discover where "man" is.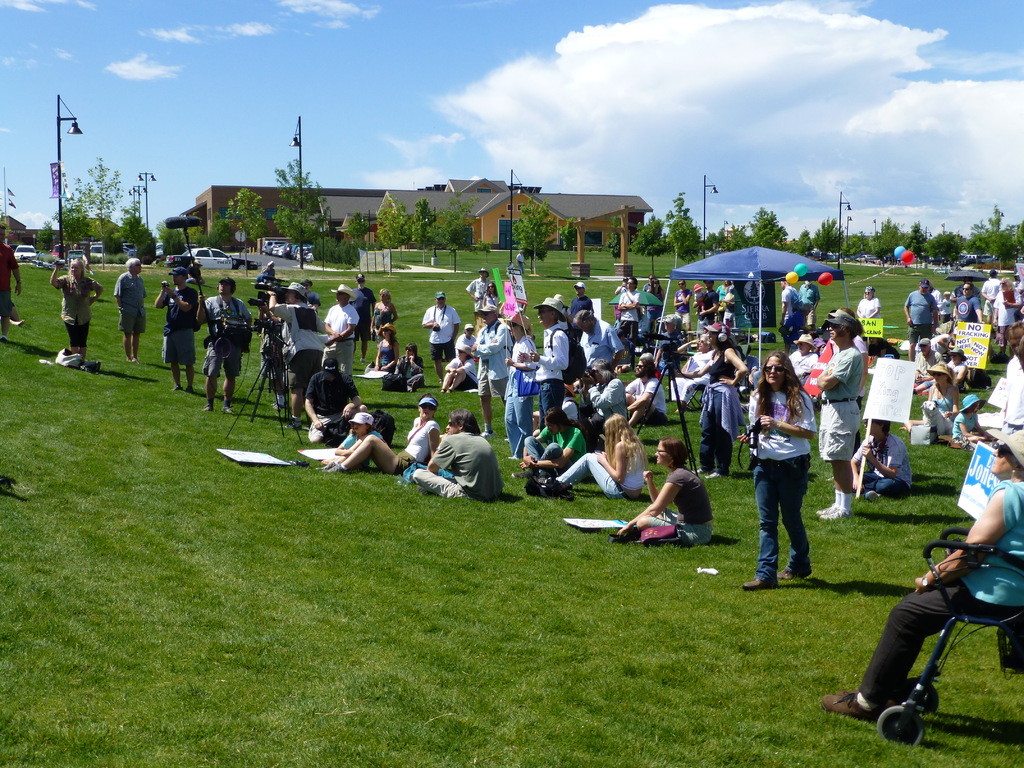
Discovered at 903:278:939:362.
